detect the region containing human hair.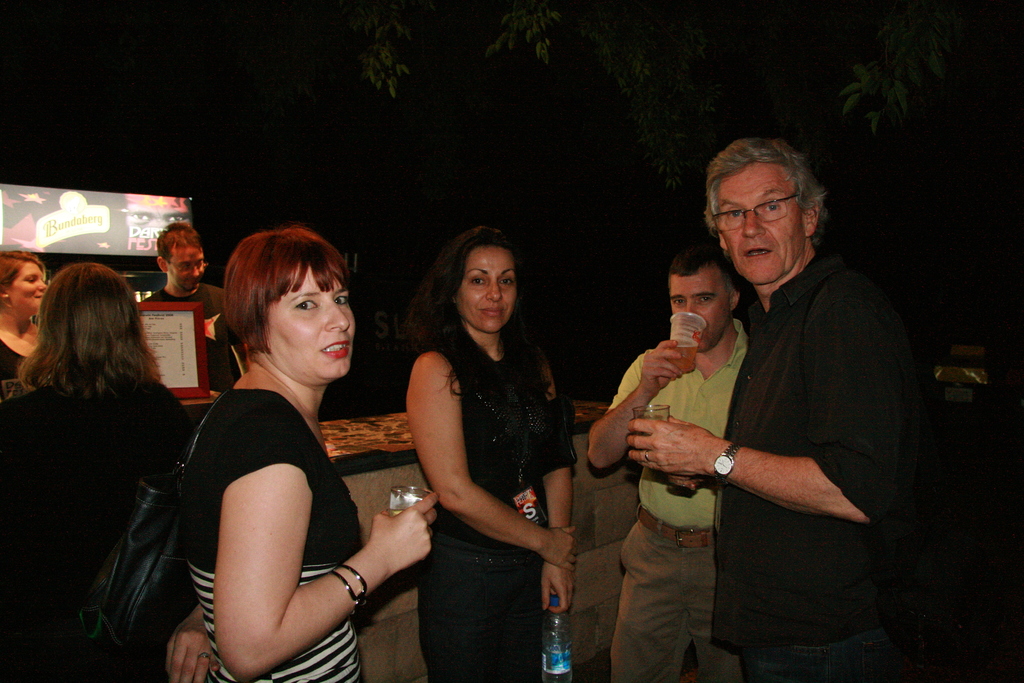
pyautogui.locateOnScreen(212, 224, 355, 372).
